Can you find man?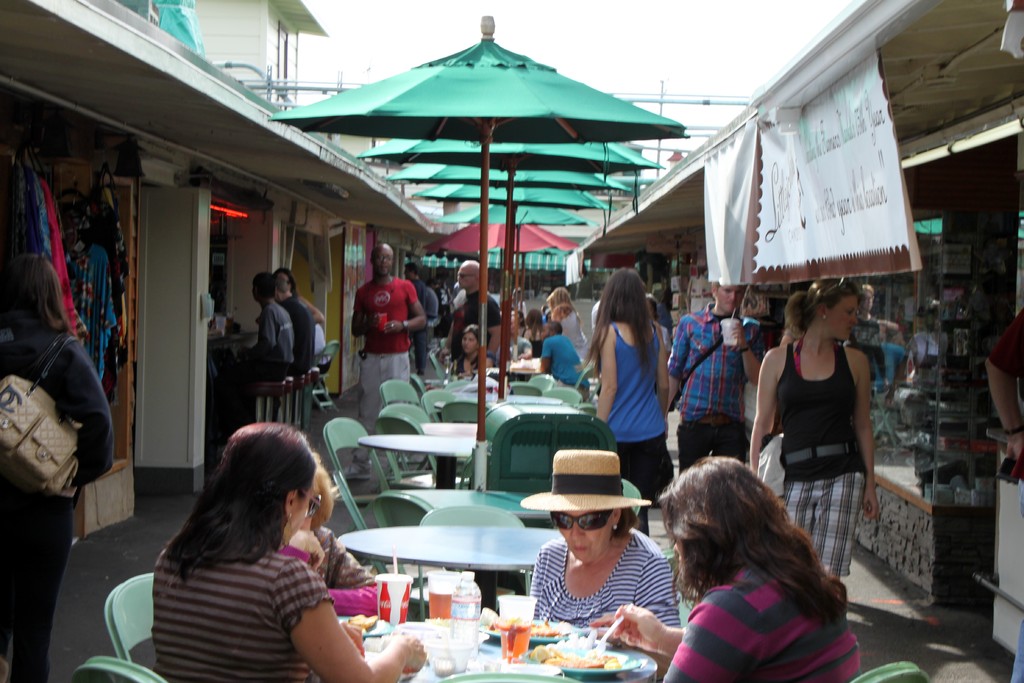
Yes, bounding box: (x1=205, y1=268, x2=294, y2=436).
